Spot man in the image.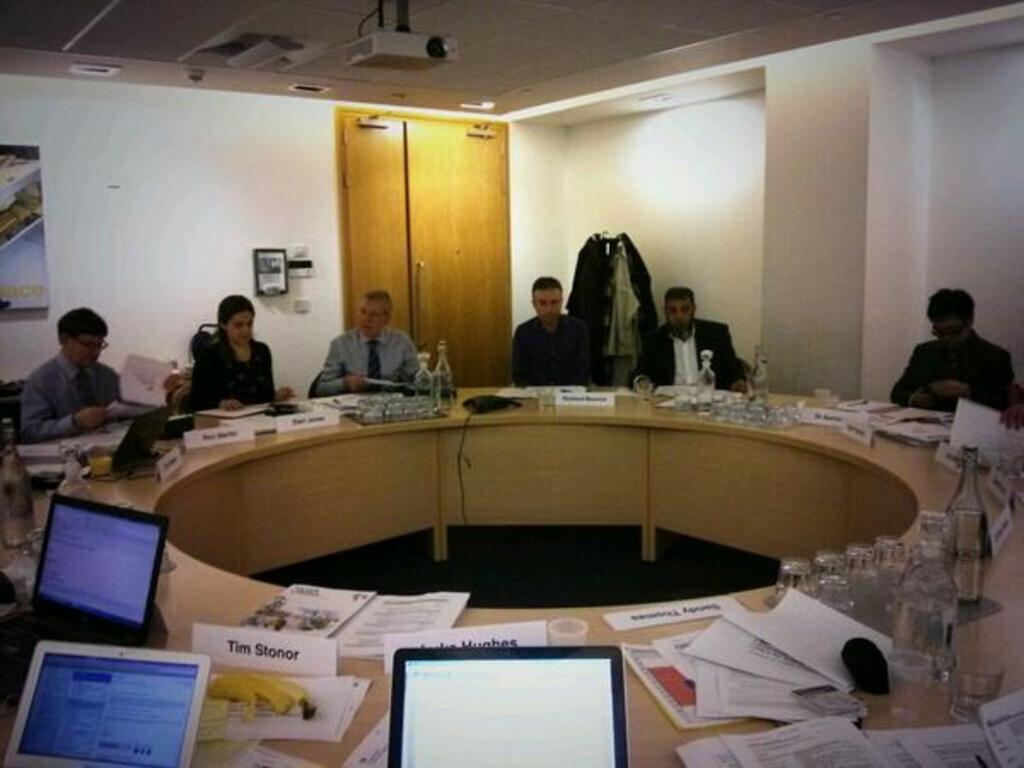
man found at locate(514, 275, 599, 387).
